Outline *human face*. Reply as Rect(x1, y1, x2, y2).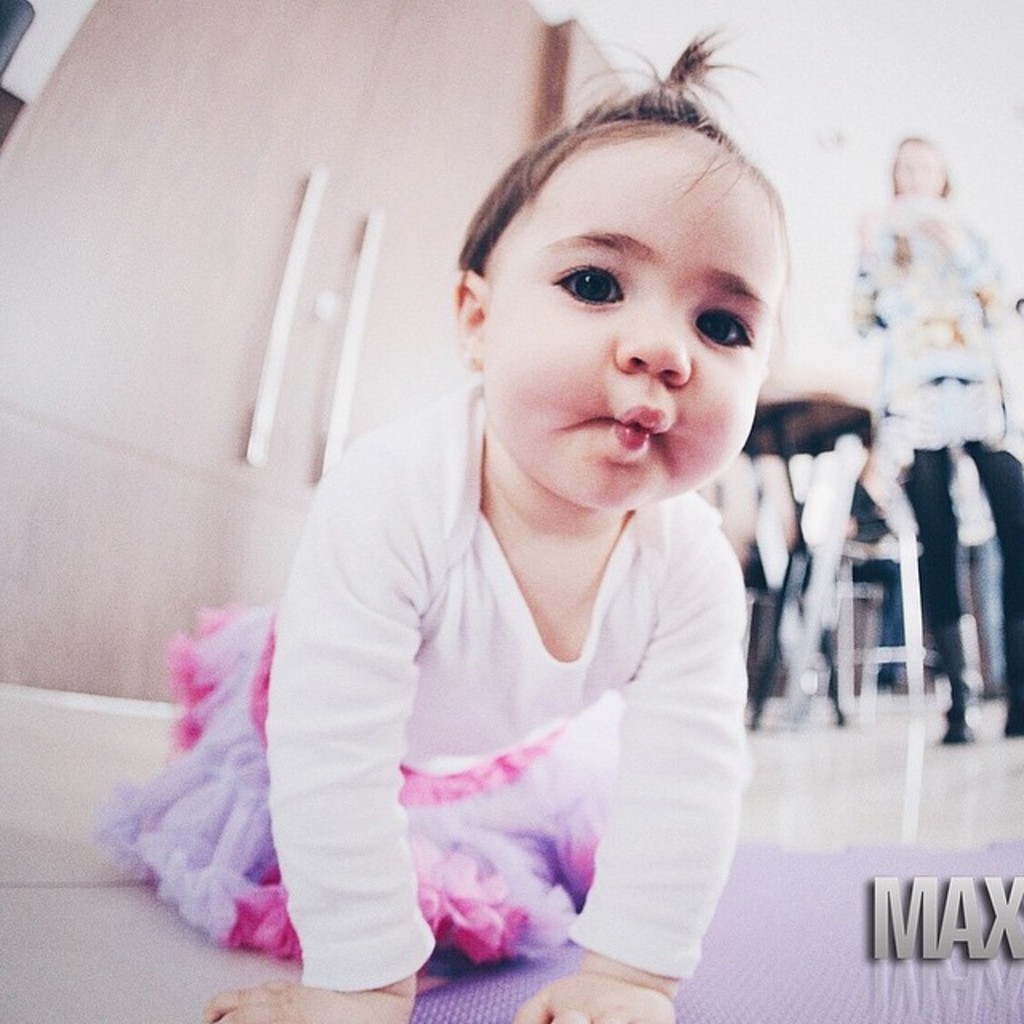
Rect(893, 133, 955, 198).
